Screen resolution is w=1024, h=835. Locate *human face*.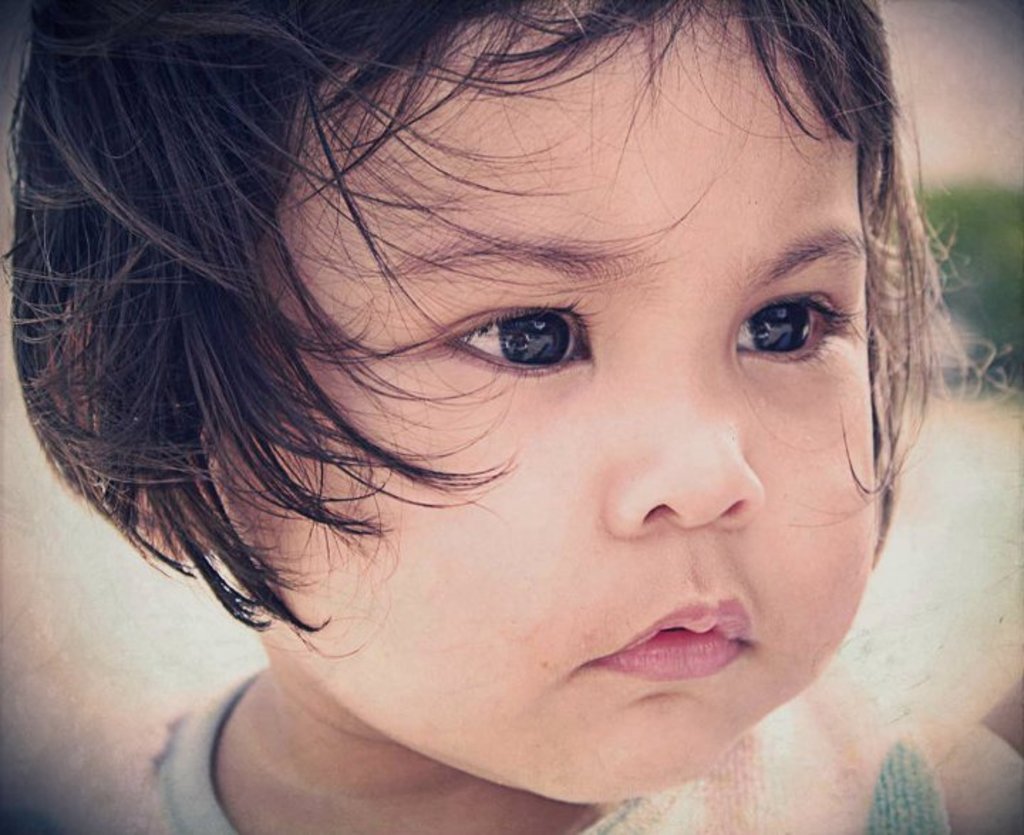
[left=212, top=0, right=878, bottom=804].
